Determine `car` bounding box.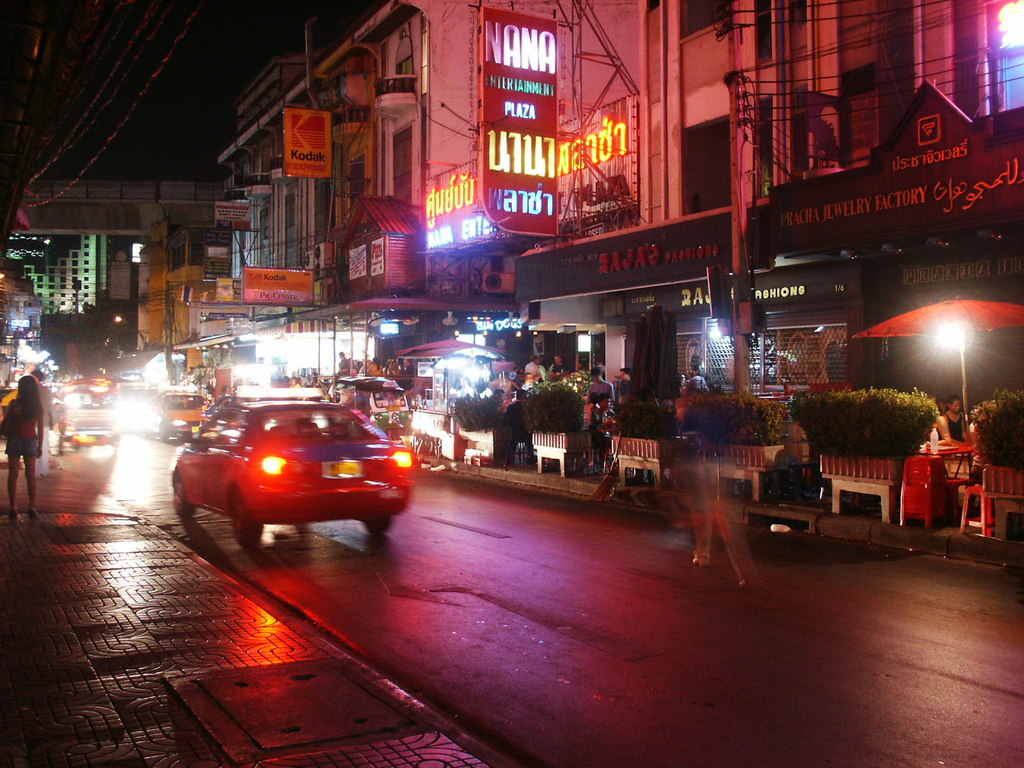
Determined: 149:388:211:436.
